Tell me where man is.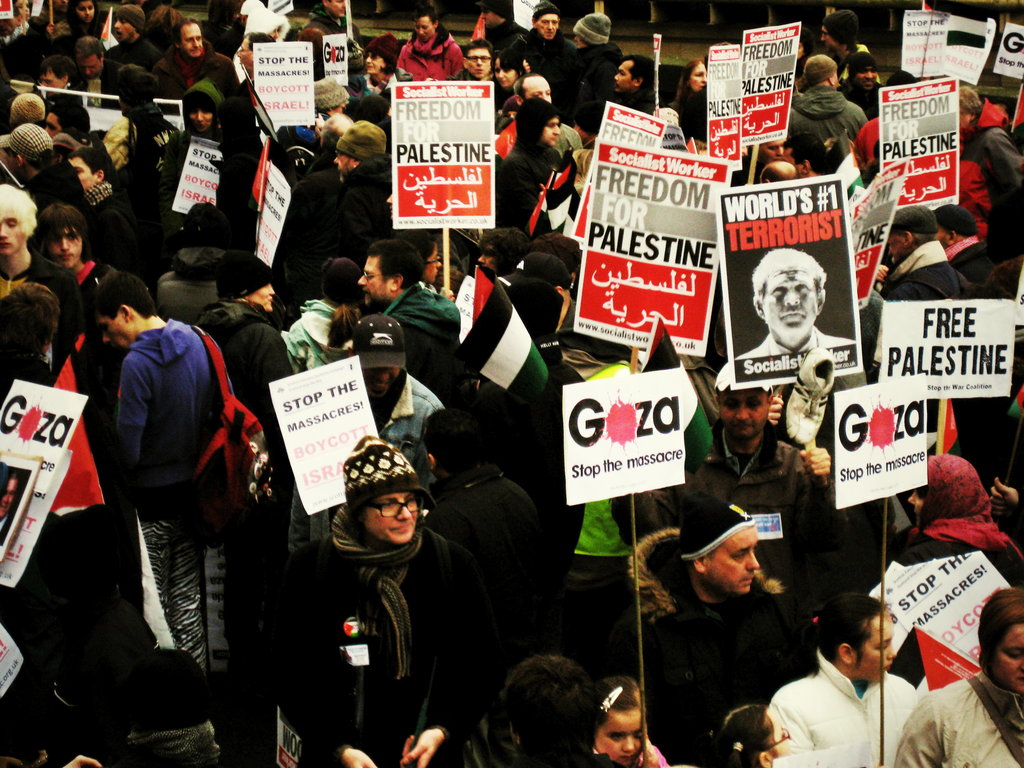
man is at [609, 56, 655, 111].
